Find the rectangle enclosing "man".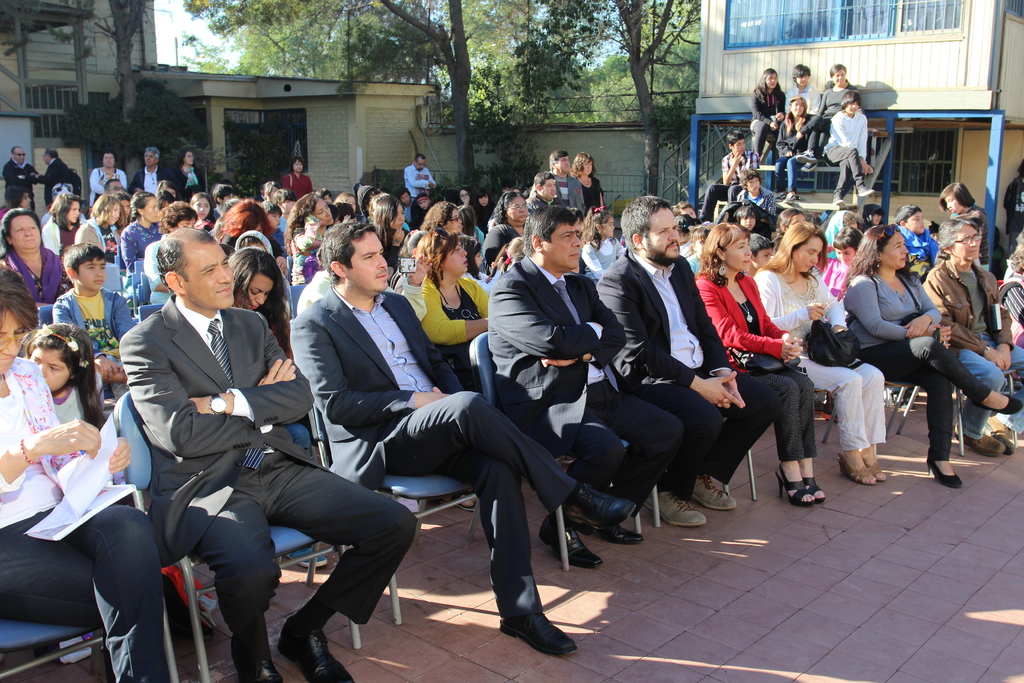
box(4, 147, 41, 227).
